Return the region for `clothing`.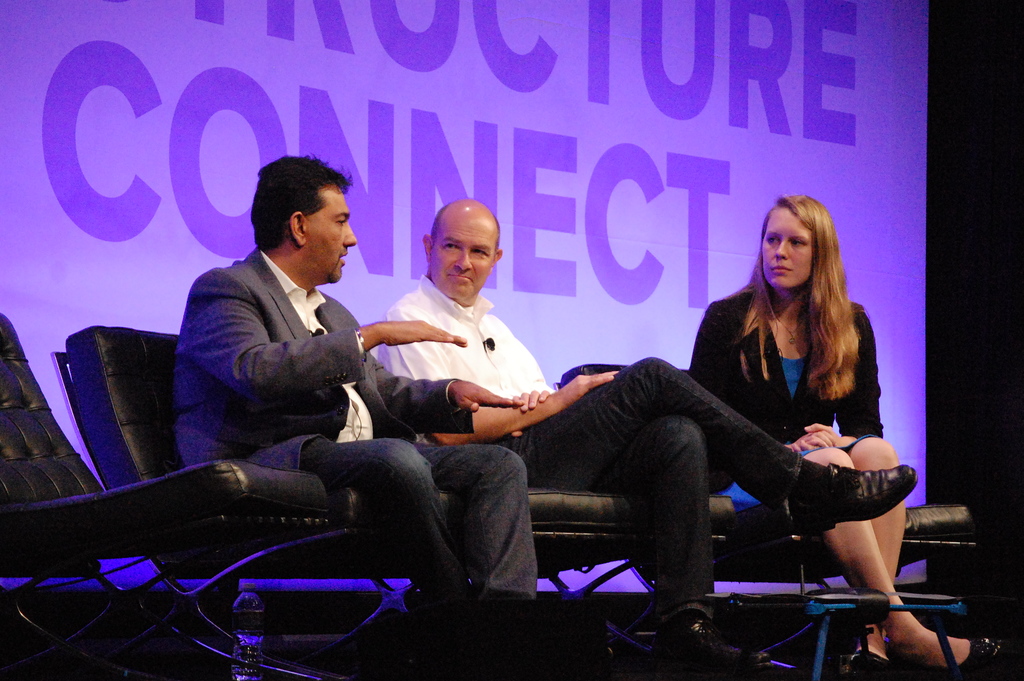
Rect(700, 275, 894, 539).
